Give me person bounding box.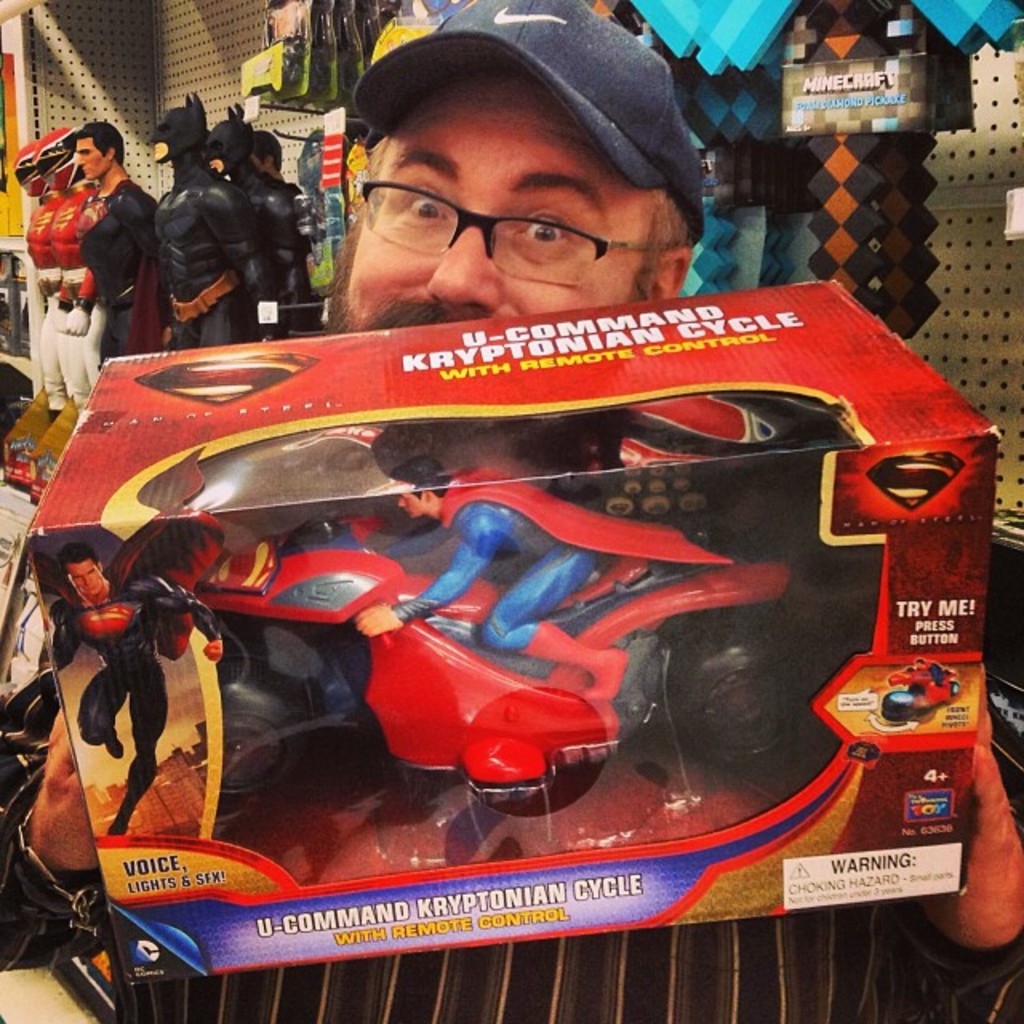
bbox(147, 82, 280, 350).
